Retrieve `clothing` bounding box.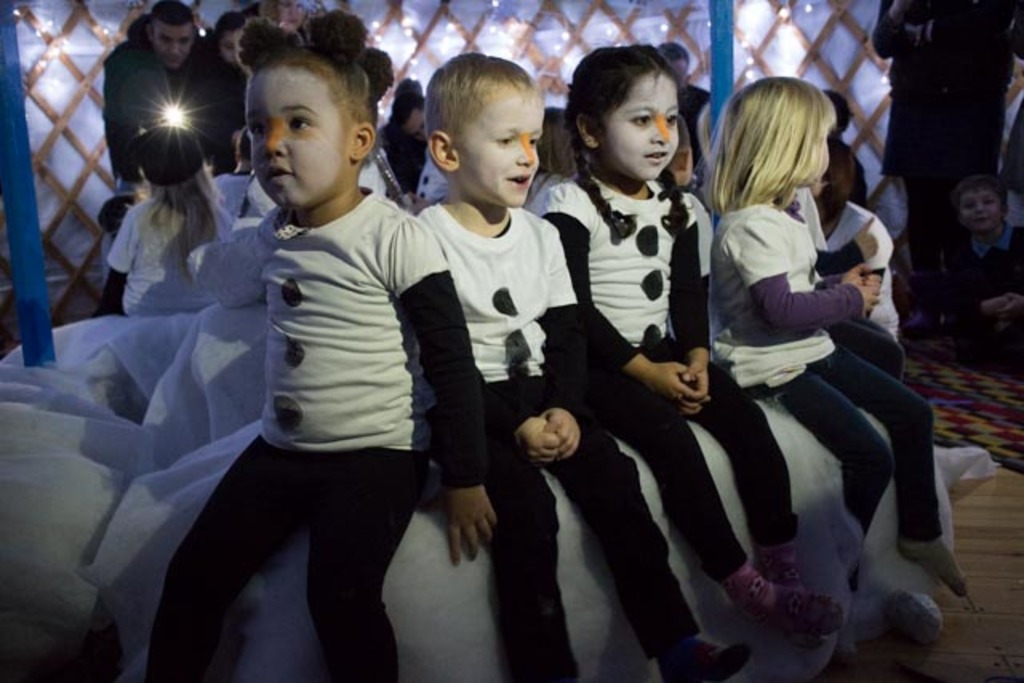
Bounding box: <bbox>432, 197, 699, 681</bbox>.
